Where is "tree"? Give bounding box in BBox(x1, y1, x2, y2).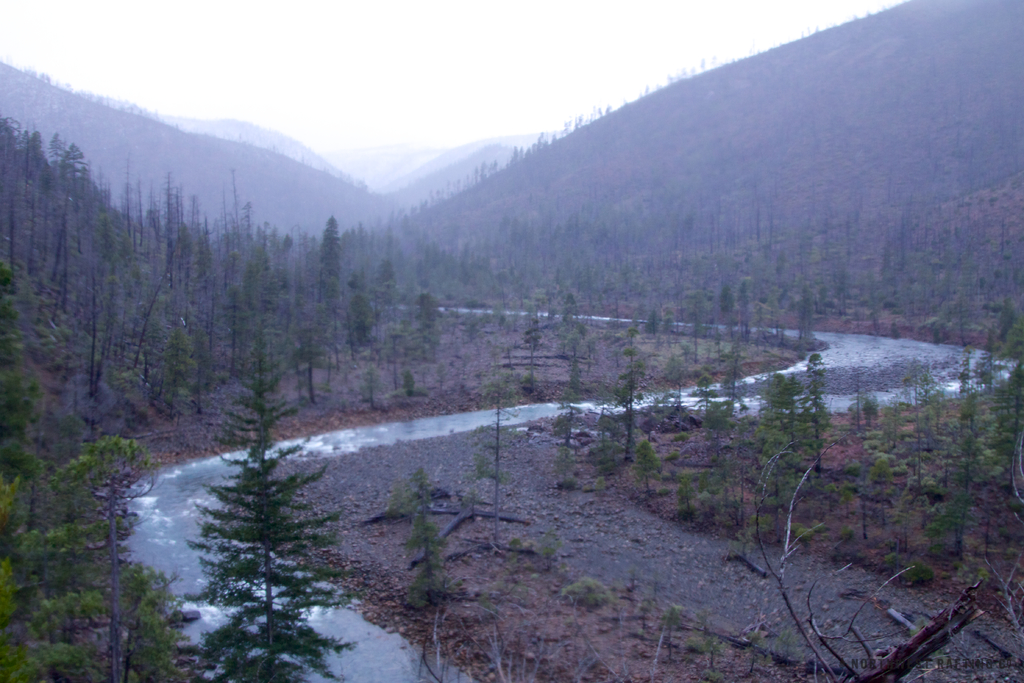
BBox(187, 342, 364, 682).
